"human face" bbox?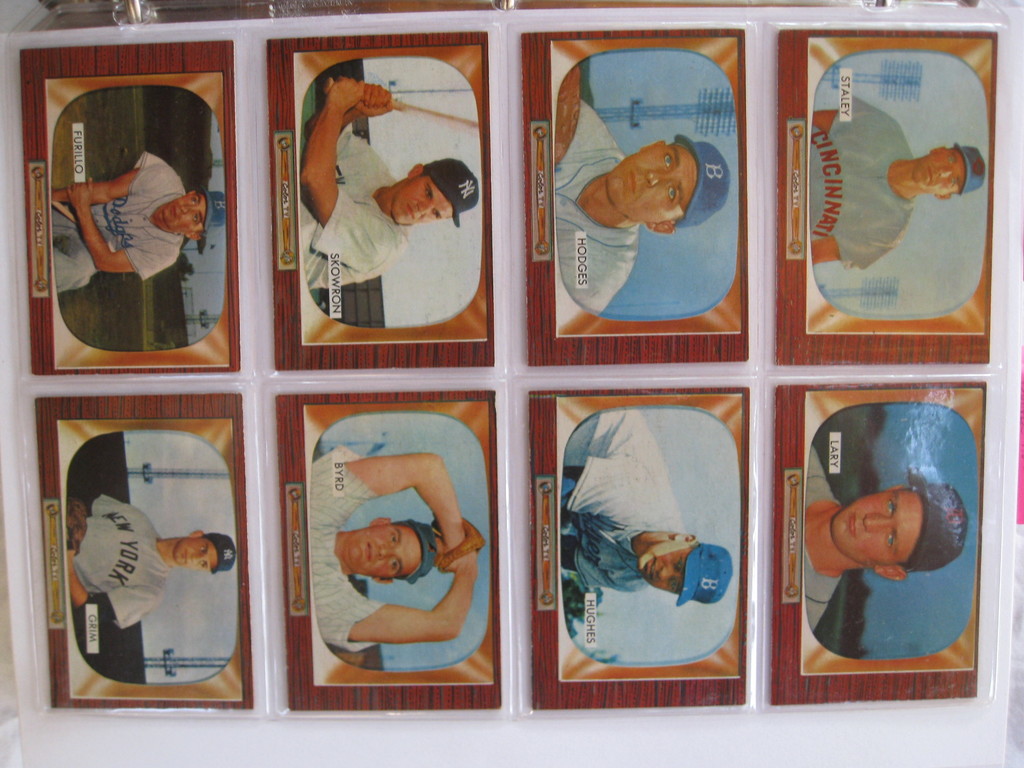
crop(163, 193, 206, 234)
